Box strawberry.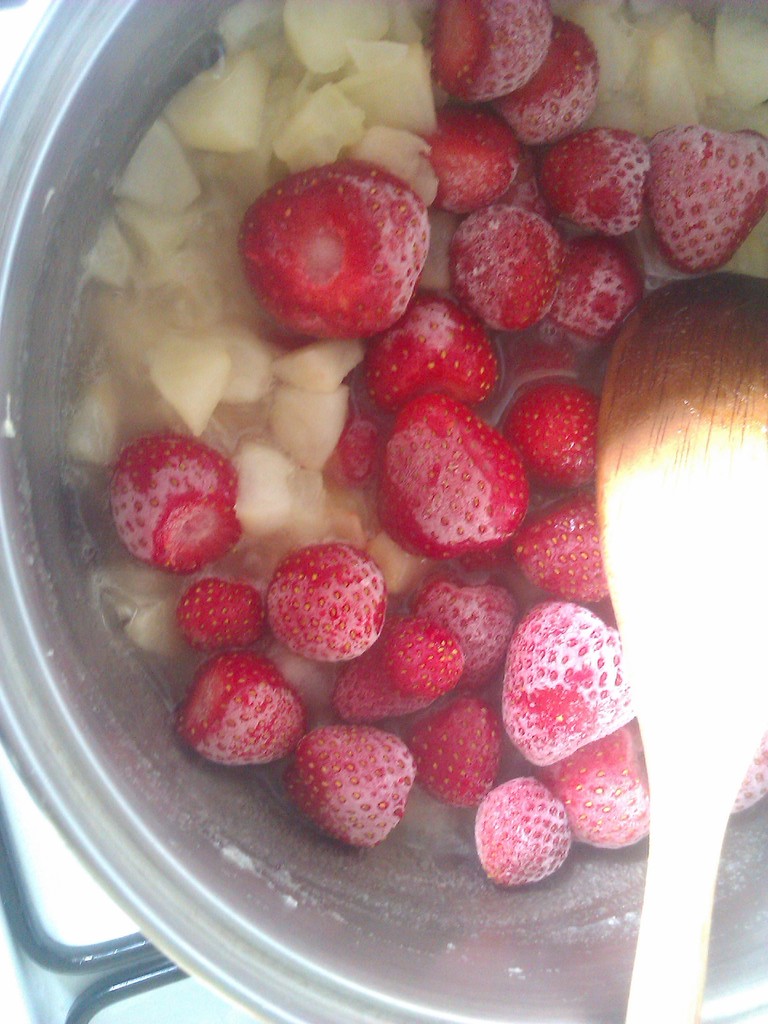
<region>374, 615, 465, 699</region>.
